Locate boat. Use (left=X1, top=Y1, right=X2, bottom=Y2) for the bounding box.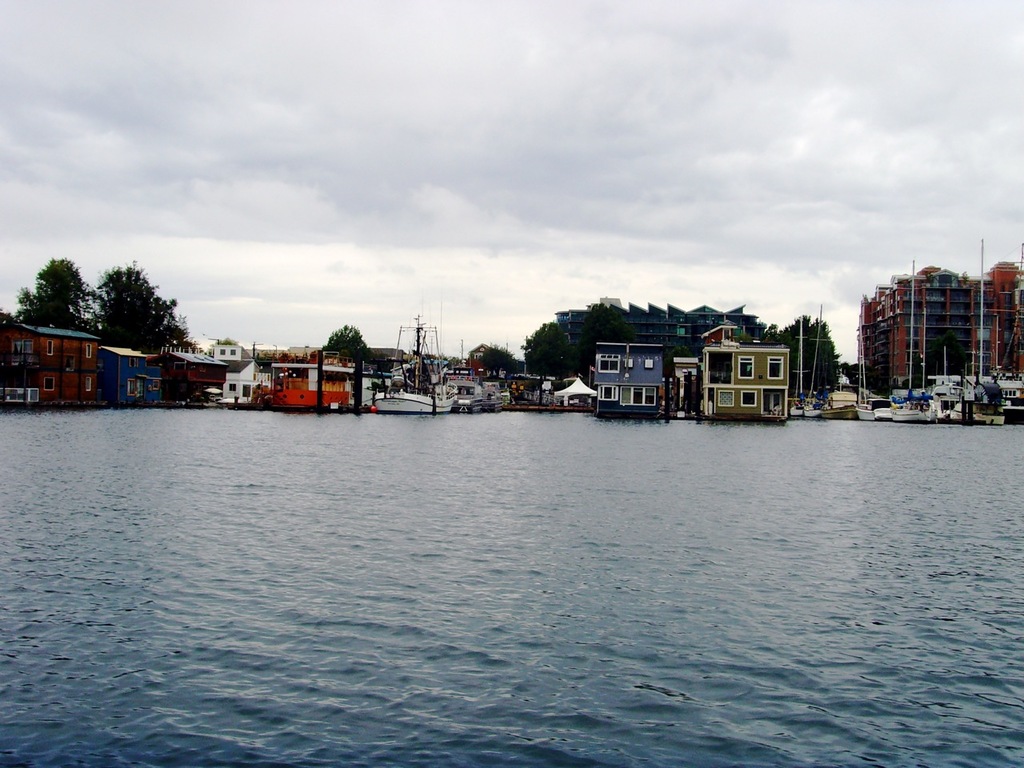
(left=482, top=386, right=506, bottom=413).
